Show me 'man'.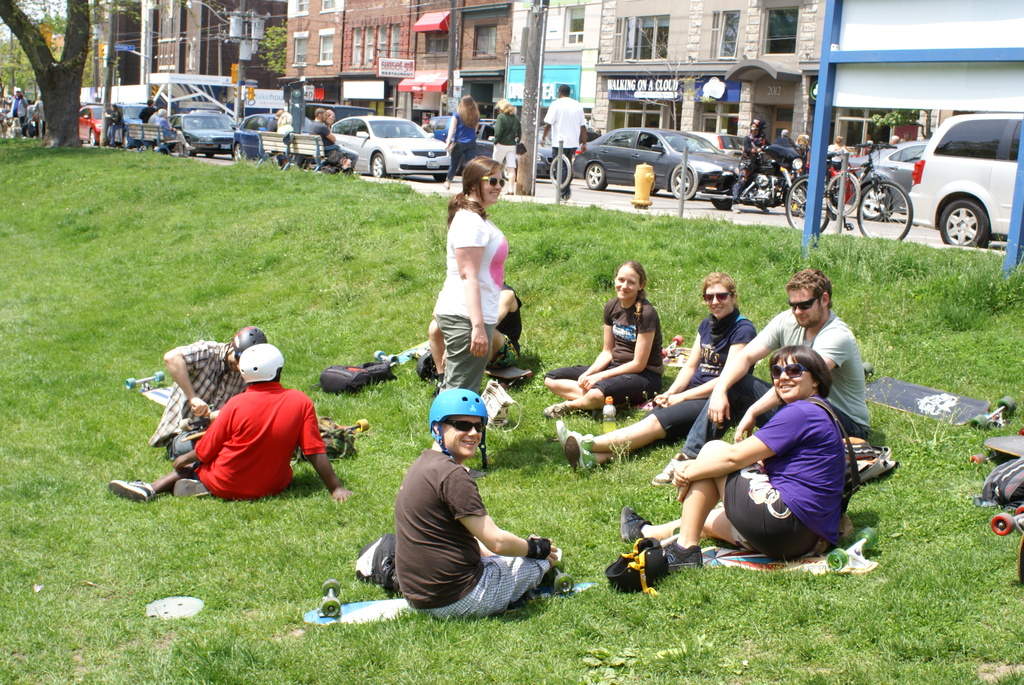
'man' is here: bbox=(649, 267, 870, 487).
